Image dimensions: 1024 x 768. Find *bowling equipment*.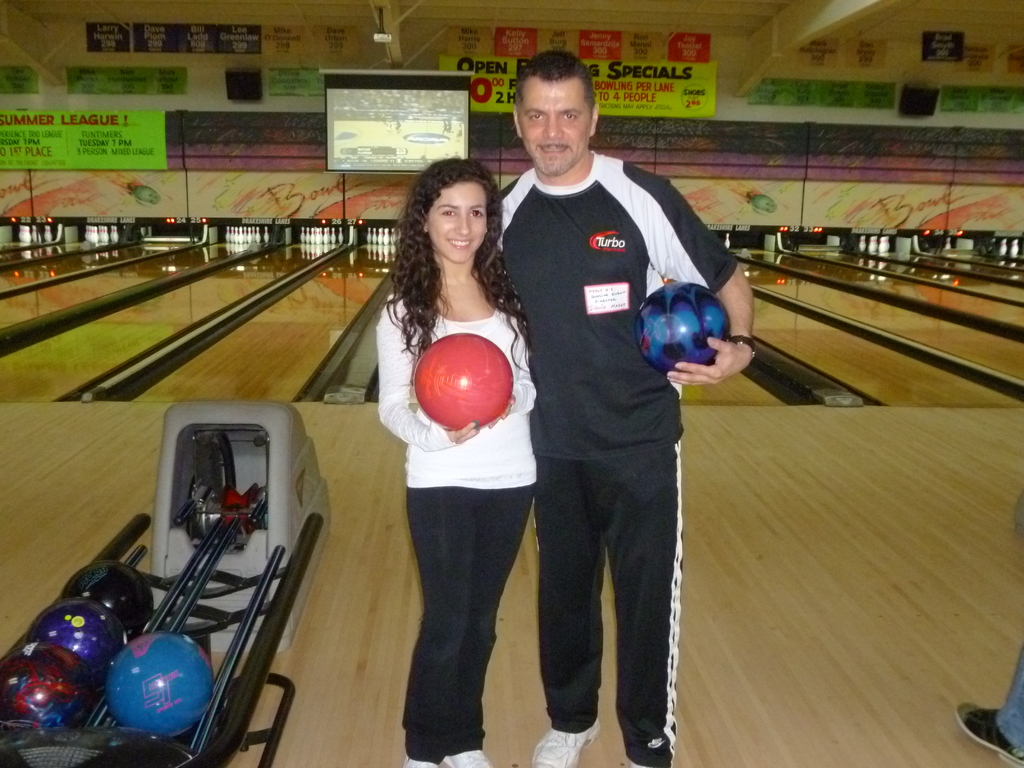
BBox(34, 225, 42, 243).
